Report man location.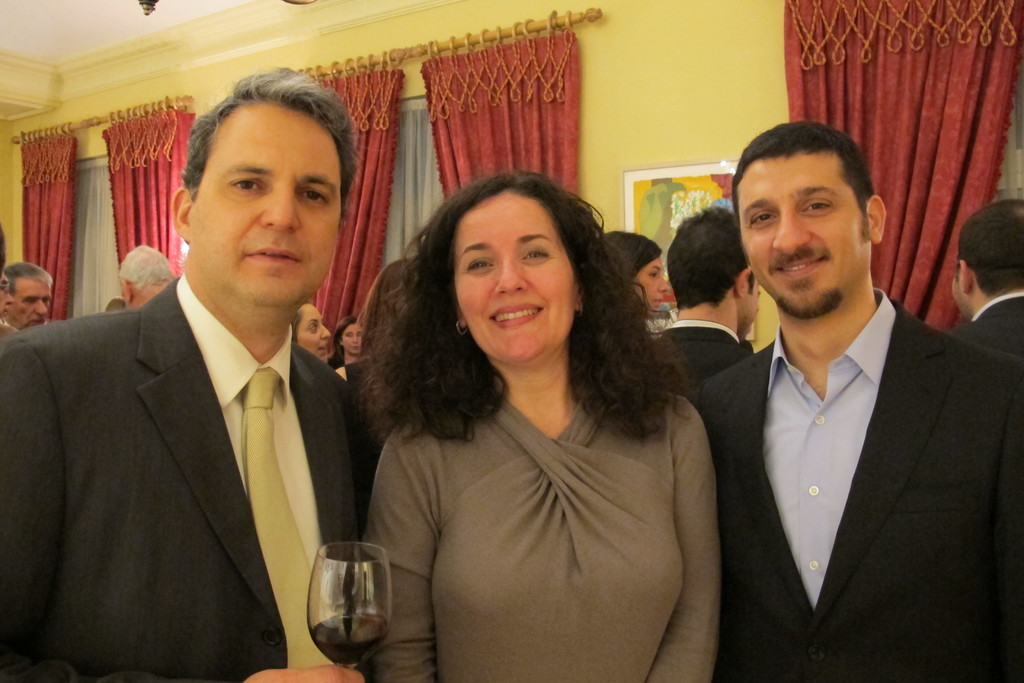
Report: 0,60,378,682.
